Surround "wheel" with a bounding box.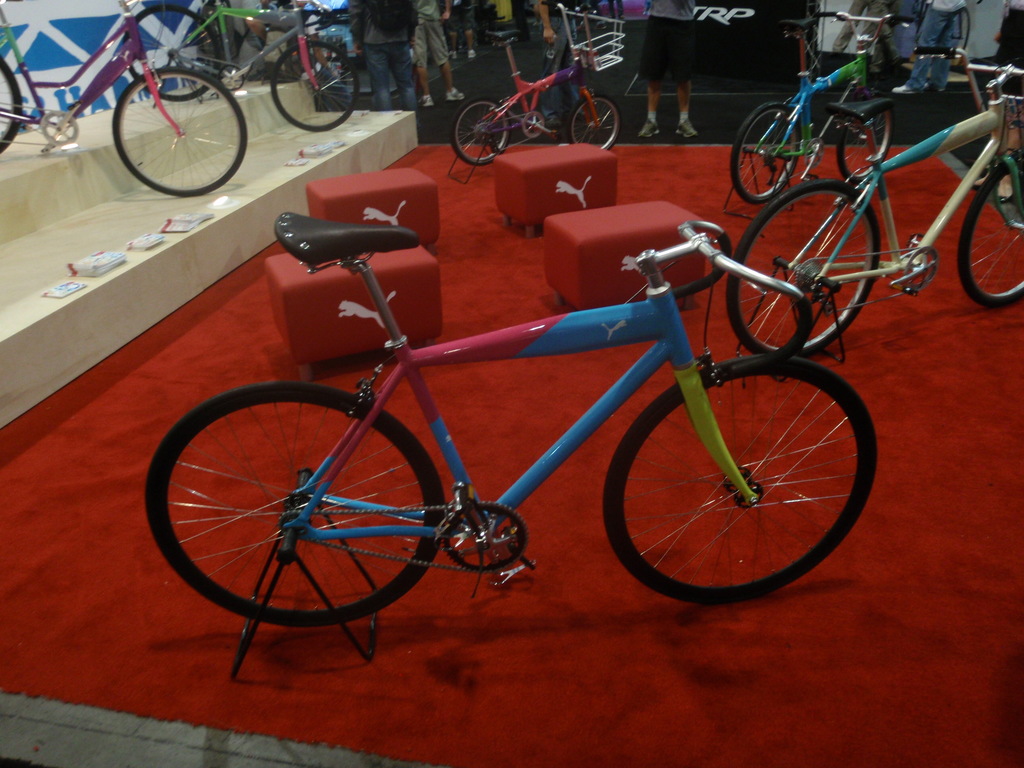
detection(143, 388, 438, 627).
